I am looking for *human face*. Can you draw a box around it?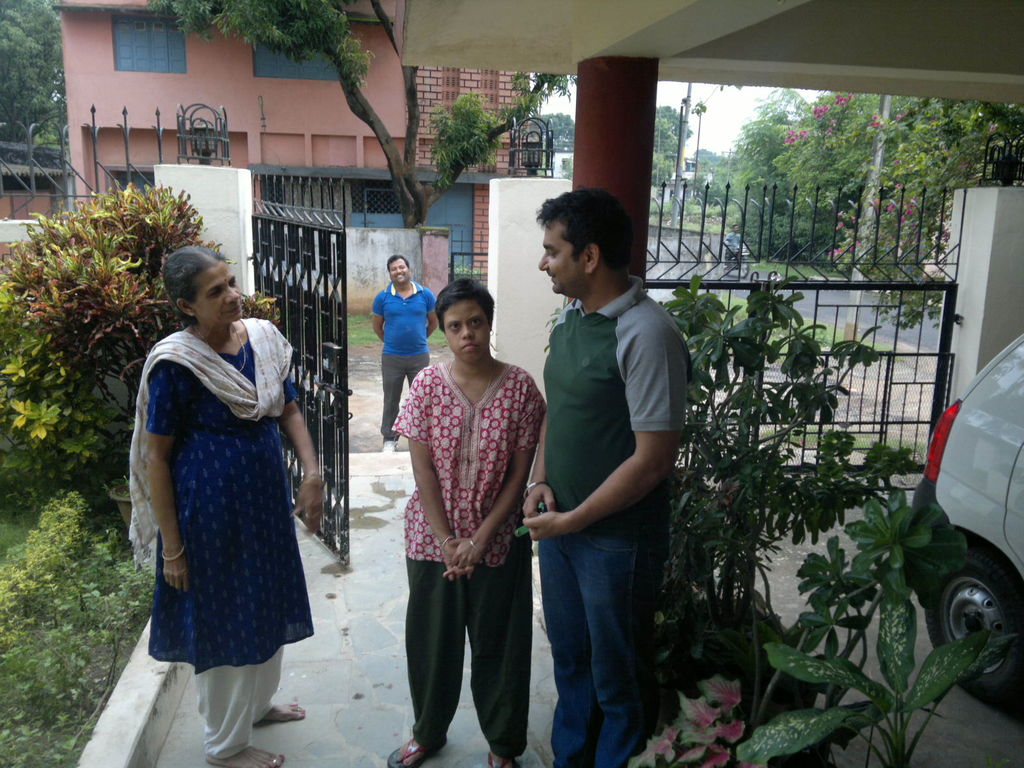
Sure, the bounding box is region(189, 263, 246, 324).
